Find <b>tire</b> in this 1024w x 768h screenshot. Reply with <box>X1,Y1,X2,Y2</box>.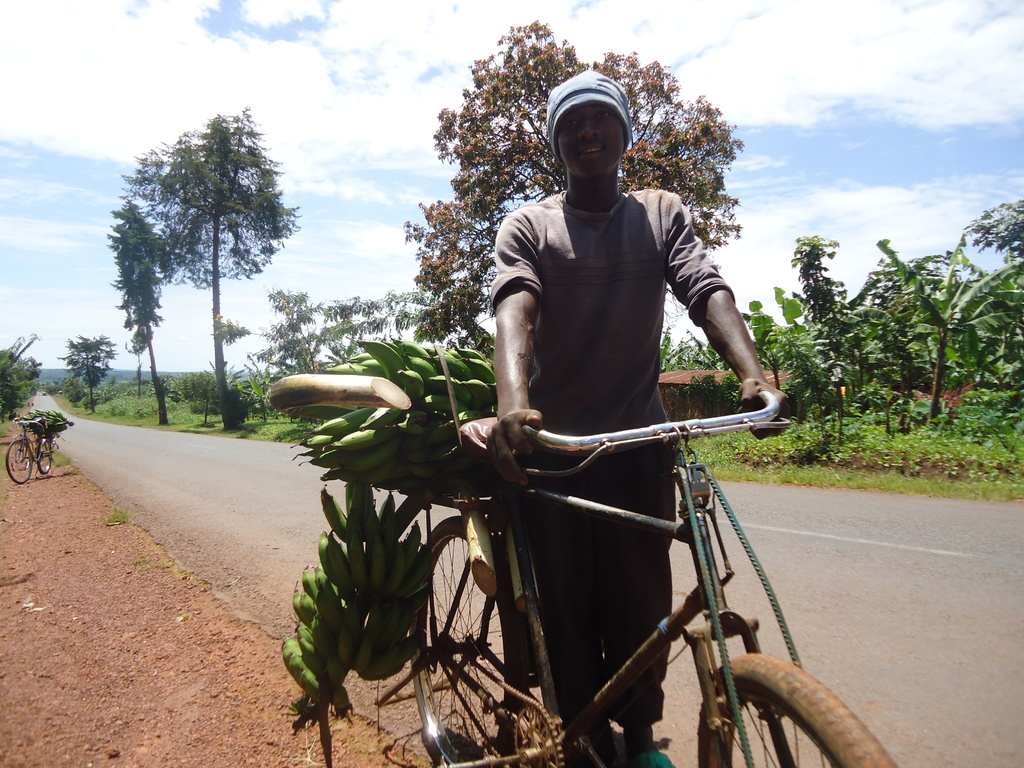
<box>694,646,896,767</box>.
